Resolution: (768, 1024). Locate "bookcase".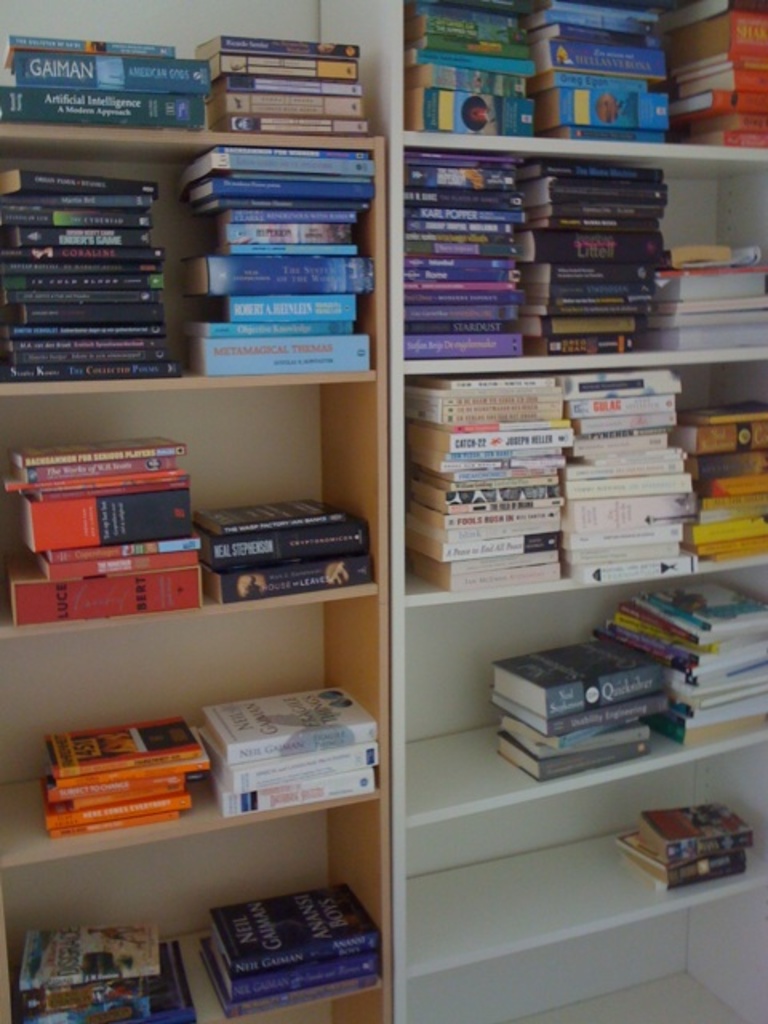
x1=51 y1=64 x2=699 y2=1023.
